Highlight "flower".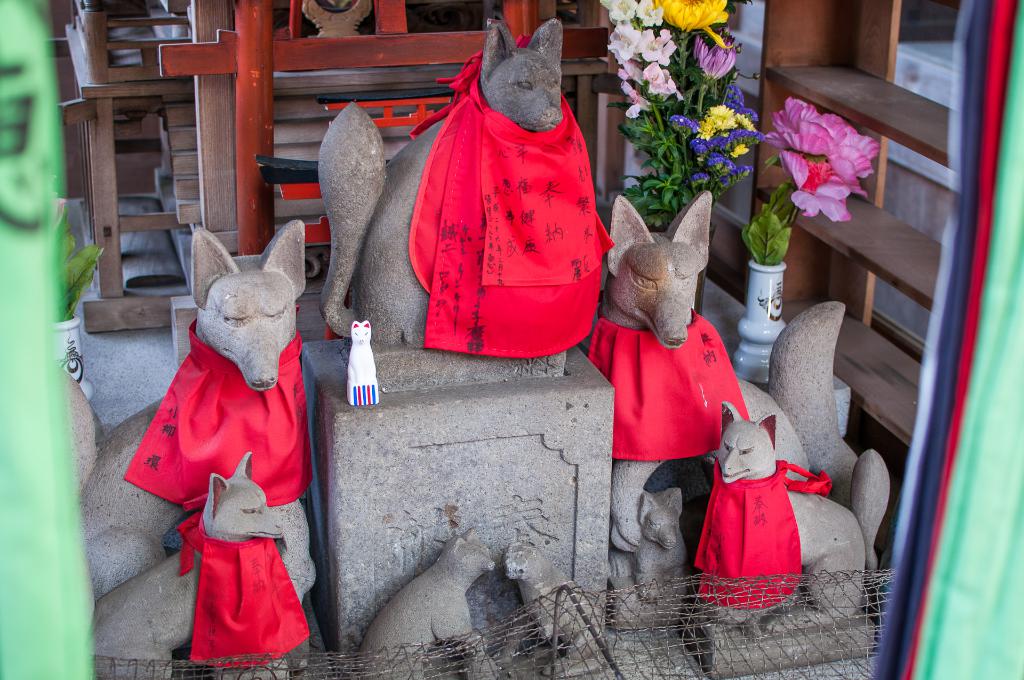
Highlighted region: x1=620 y1=58 x2=648 y2=125.
